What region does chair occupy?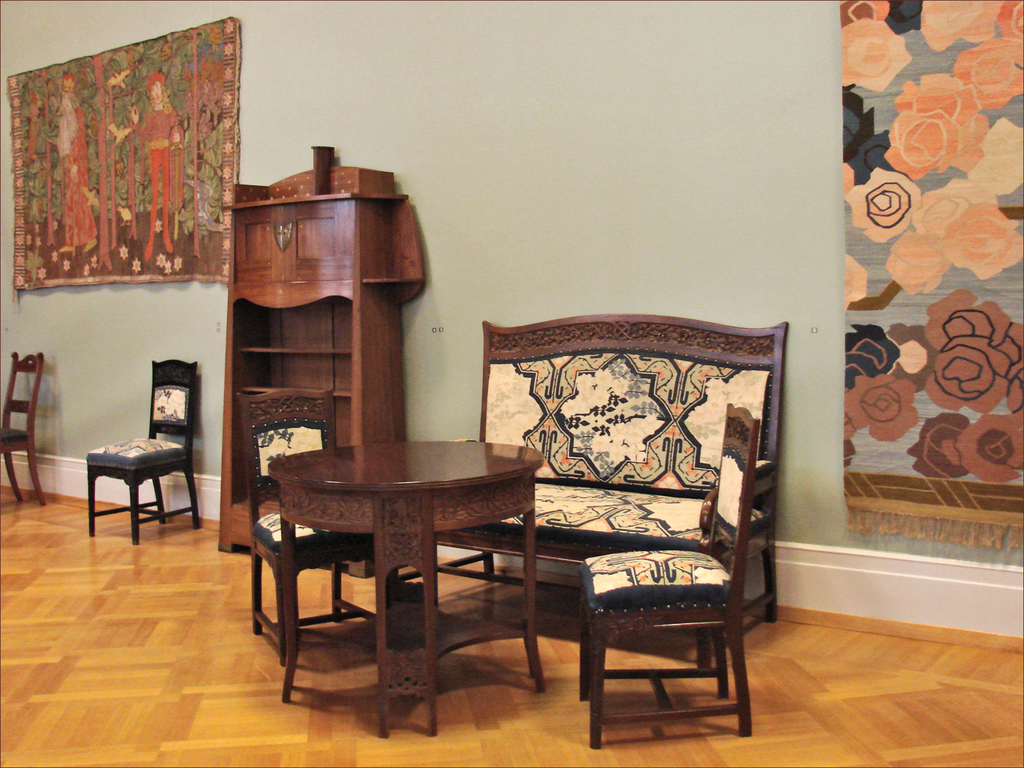
x1=0 y1=347 x2=49 y2=507.
